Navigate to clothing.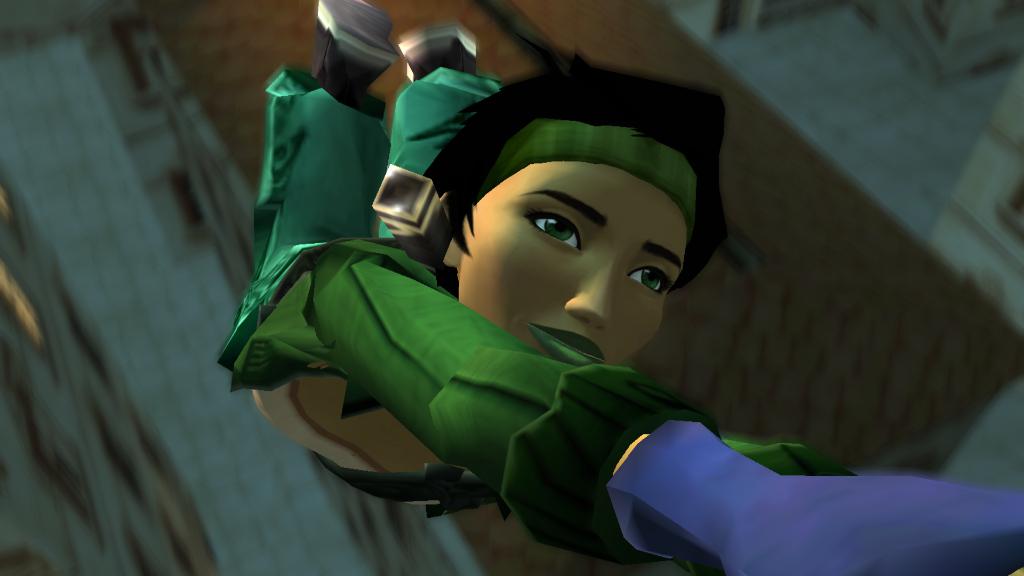
Navigation target: Rect(259, 120, 907, 566).
